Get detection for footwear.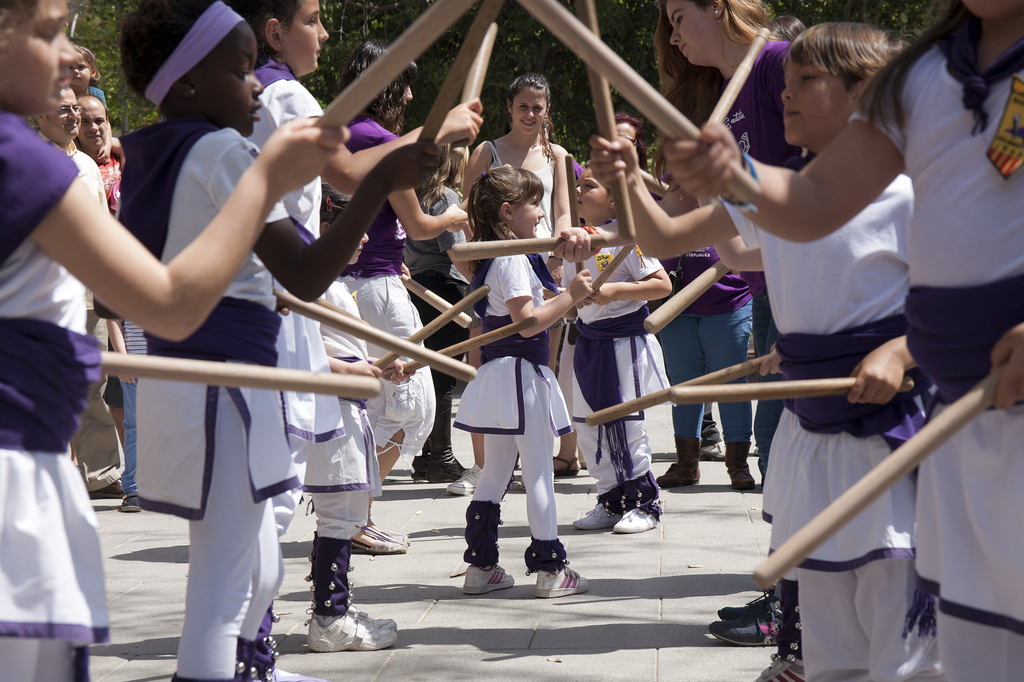
Detection: select_region(551, 458, 582, 478).
